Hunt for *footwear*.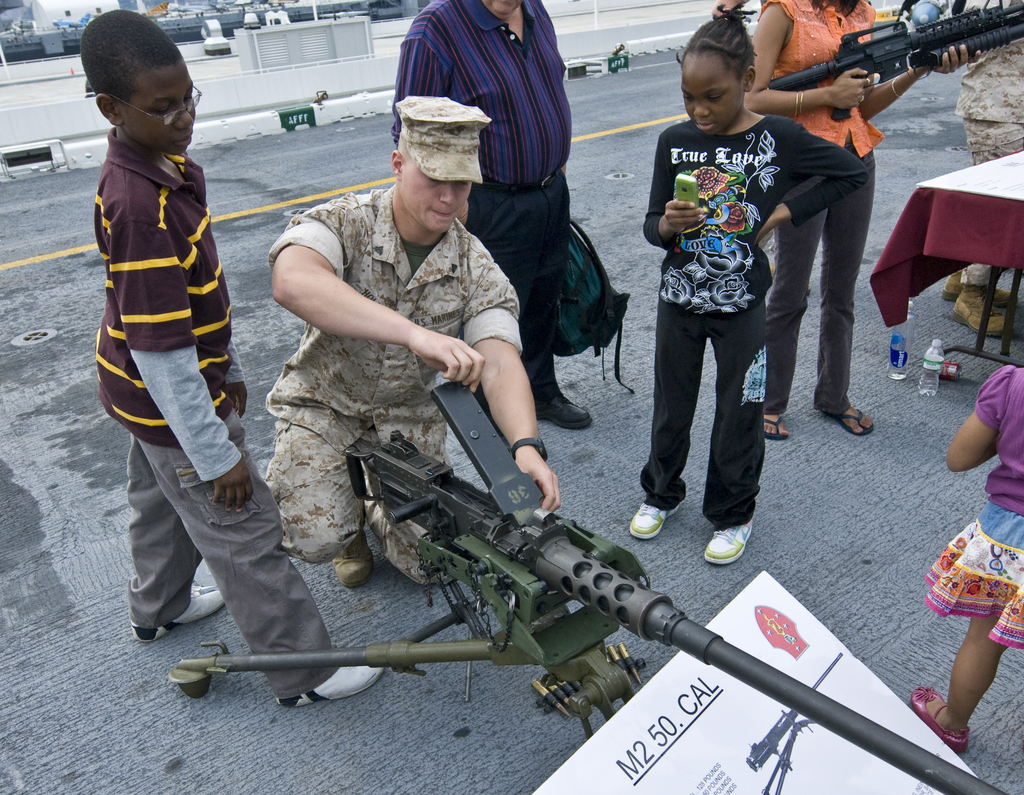
Hunted down at pyautogui.locateOnScreen(704, 519, 755, 568).
